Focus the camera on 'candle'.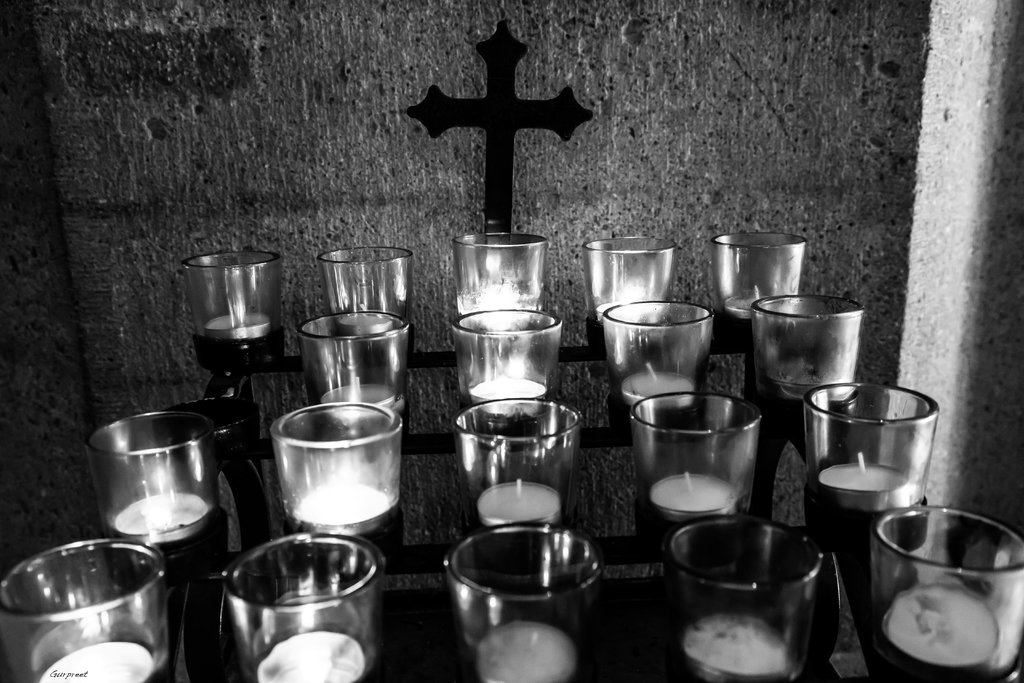
Focus region: (x1=883, y1=583, x2=996, y2=682).
